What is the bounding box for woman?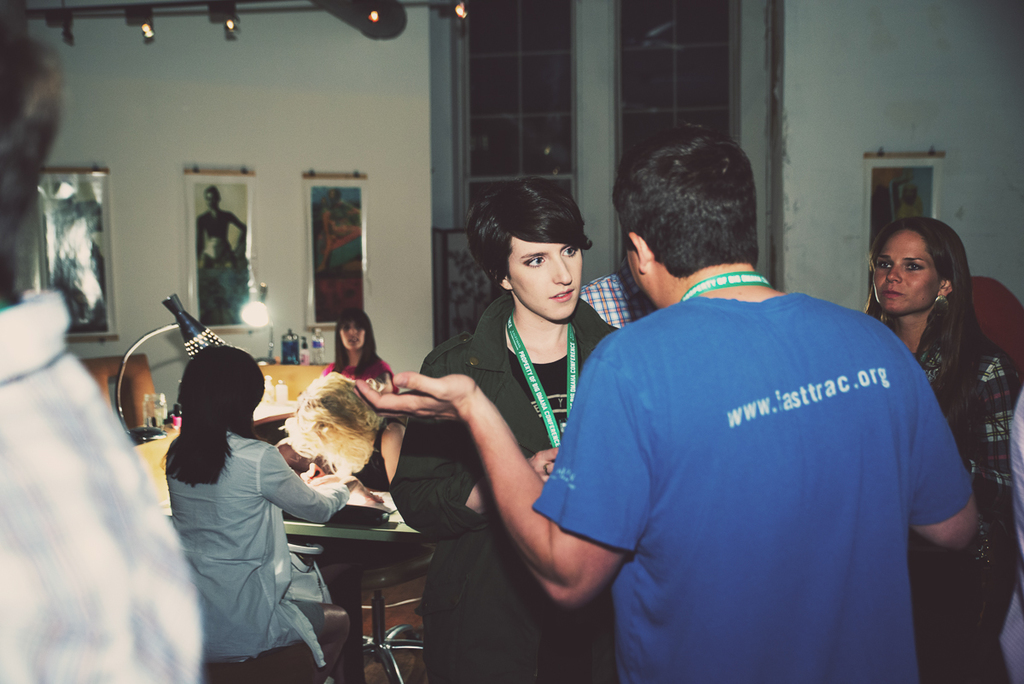
Rect(417, 184, 599, 680).
